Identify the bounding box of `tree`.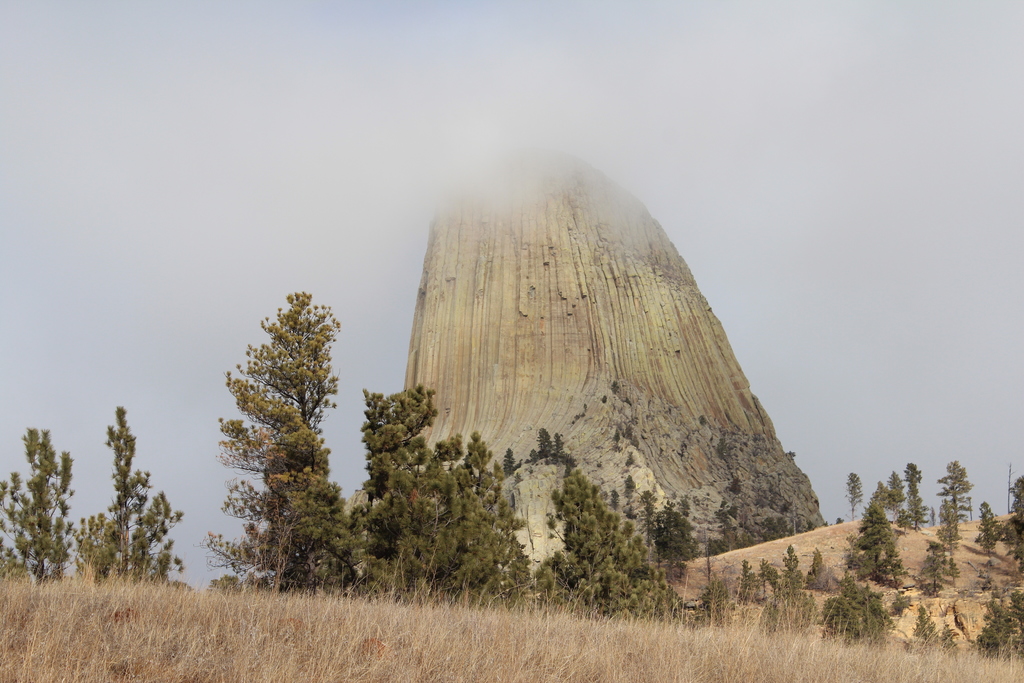
70 409 184 588.
